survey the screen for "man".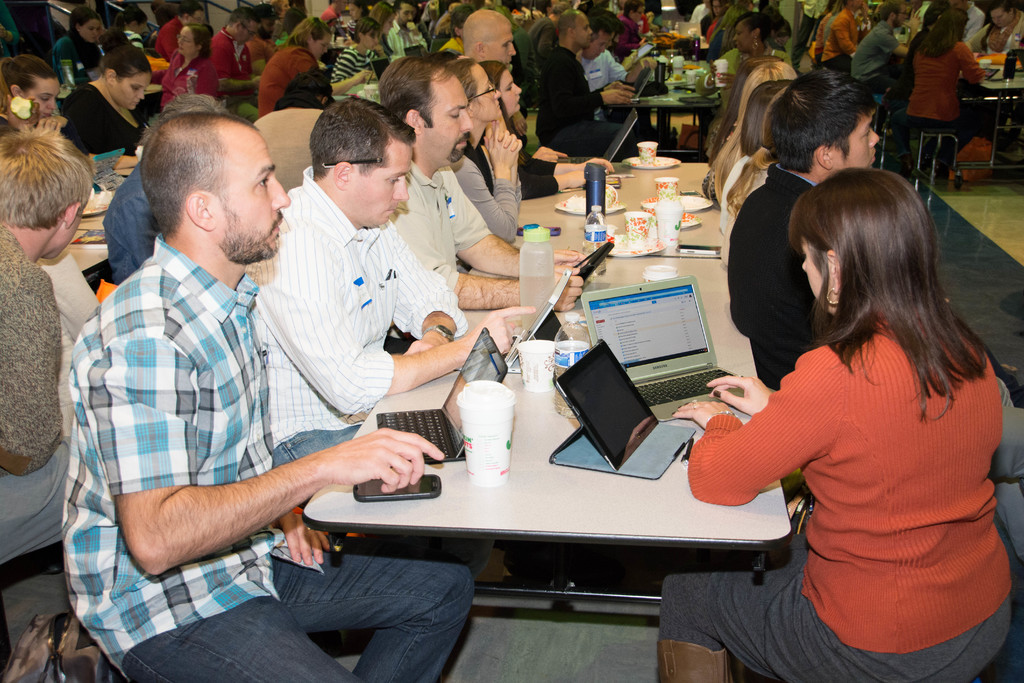
Survey found: 64 114 479 682.
